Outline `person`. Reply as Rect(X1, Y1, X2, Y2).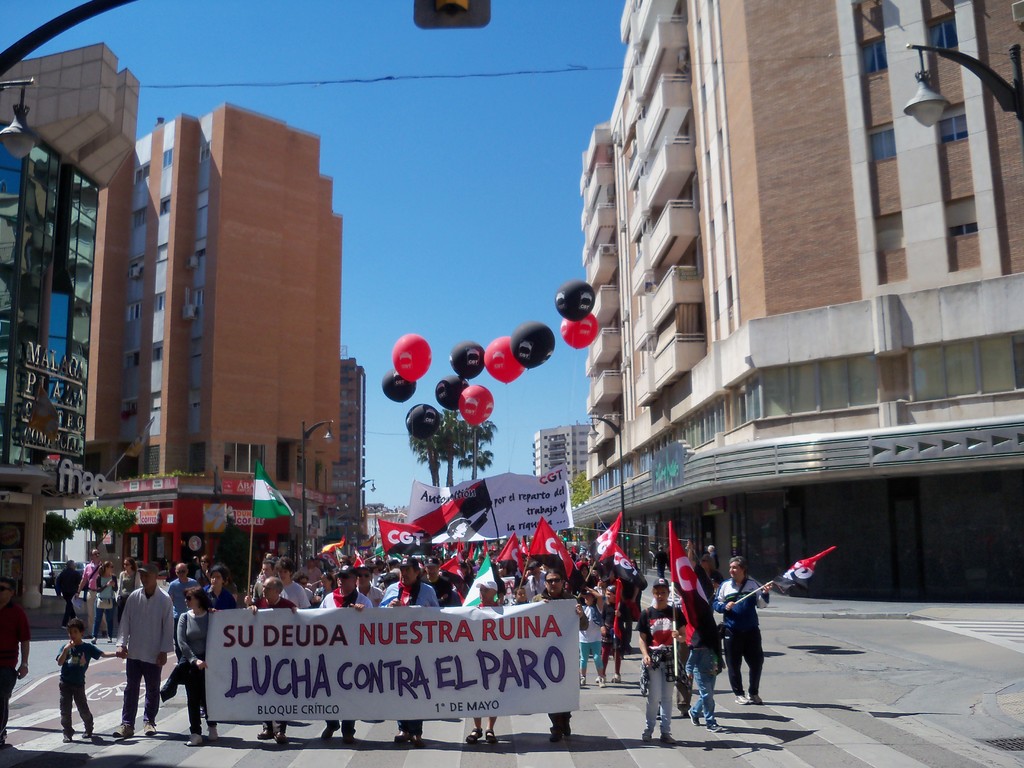
Rect(297, 575, 322, 603).
